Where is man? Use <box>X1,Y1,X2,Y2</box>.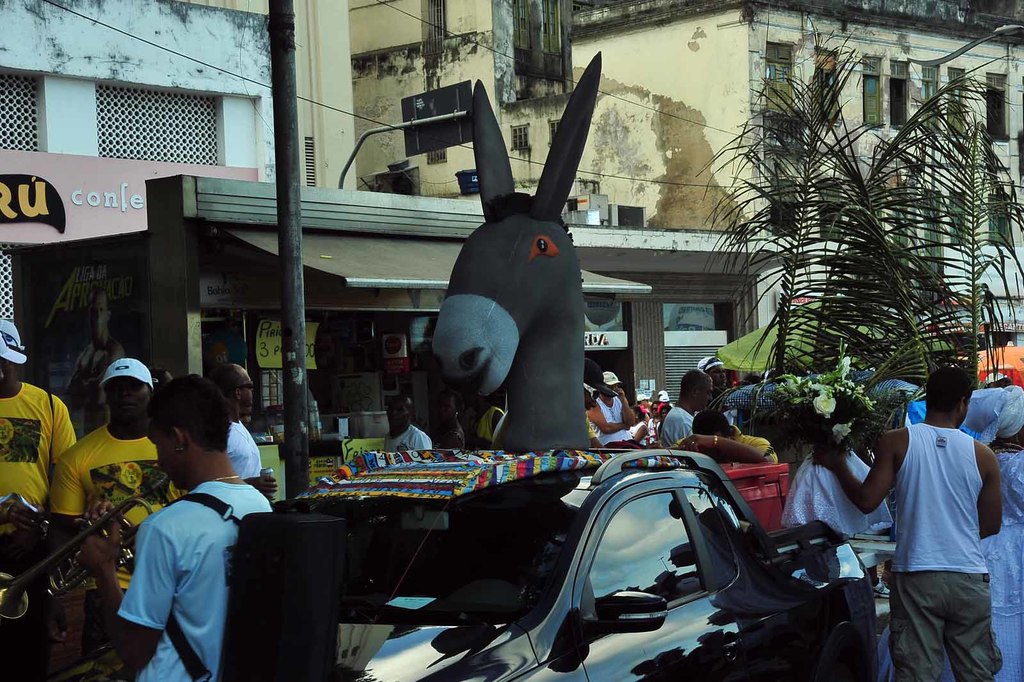
<box>381,389,429,448</box>.
